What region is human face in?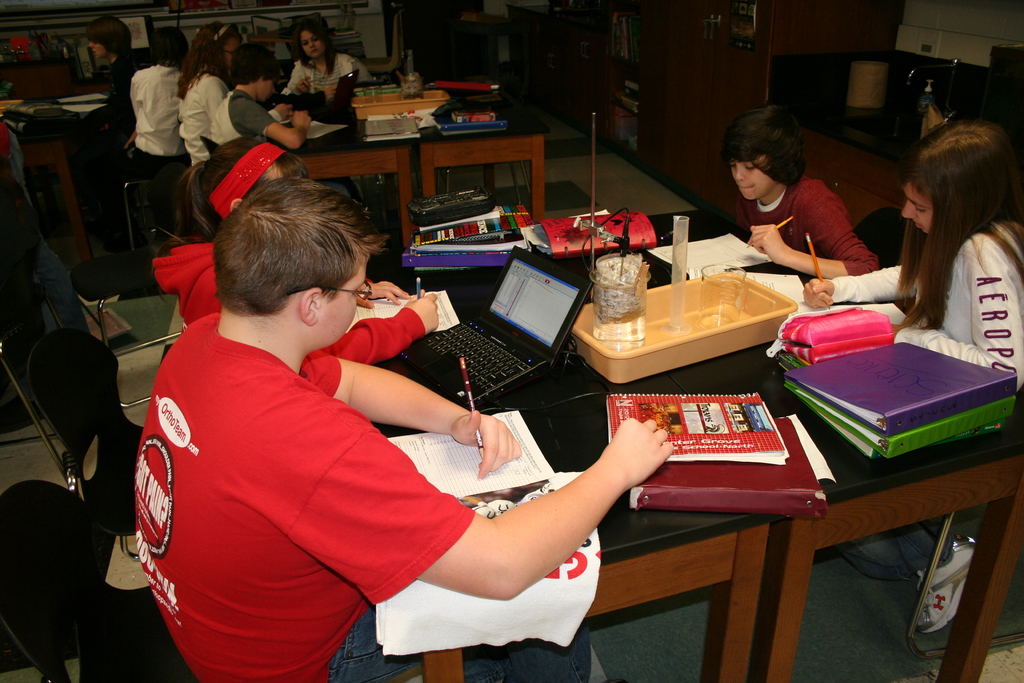
box=[259, 77, 274, 99].
